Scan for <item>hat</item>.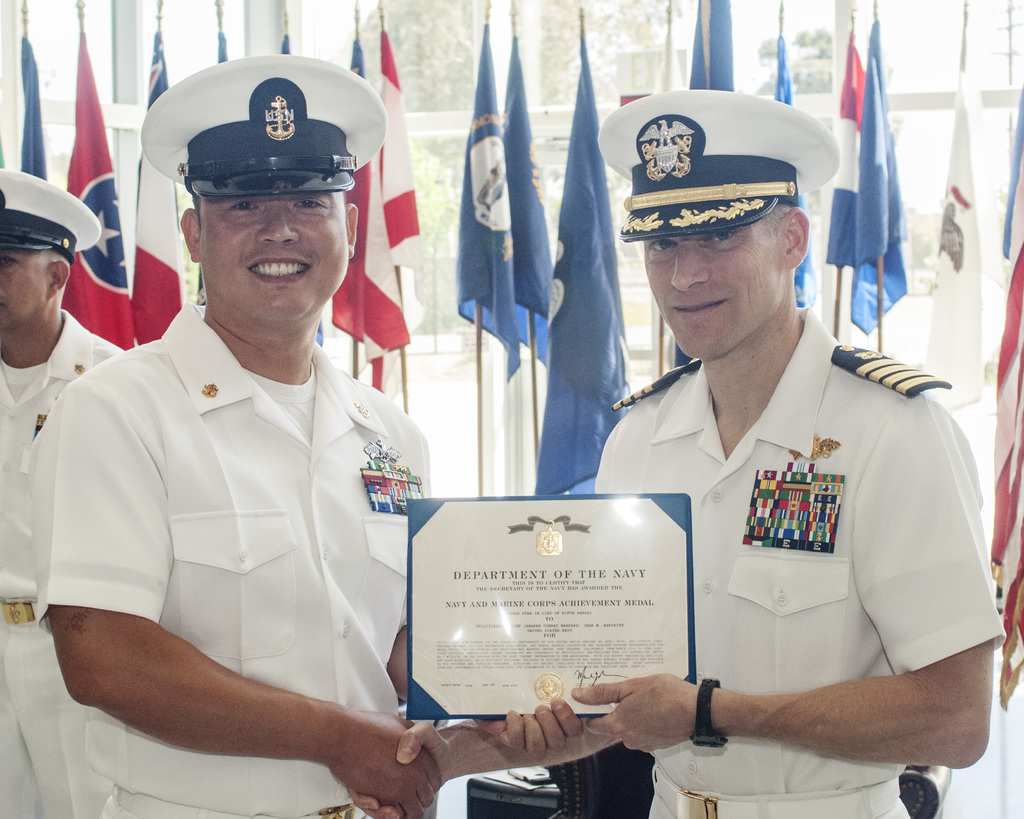
Scan result: [596,86,842,241].
